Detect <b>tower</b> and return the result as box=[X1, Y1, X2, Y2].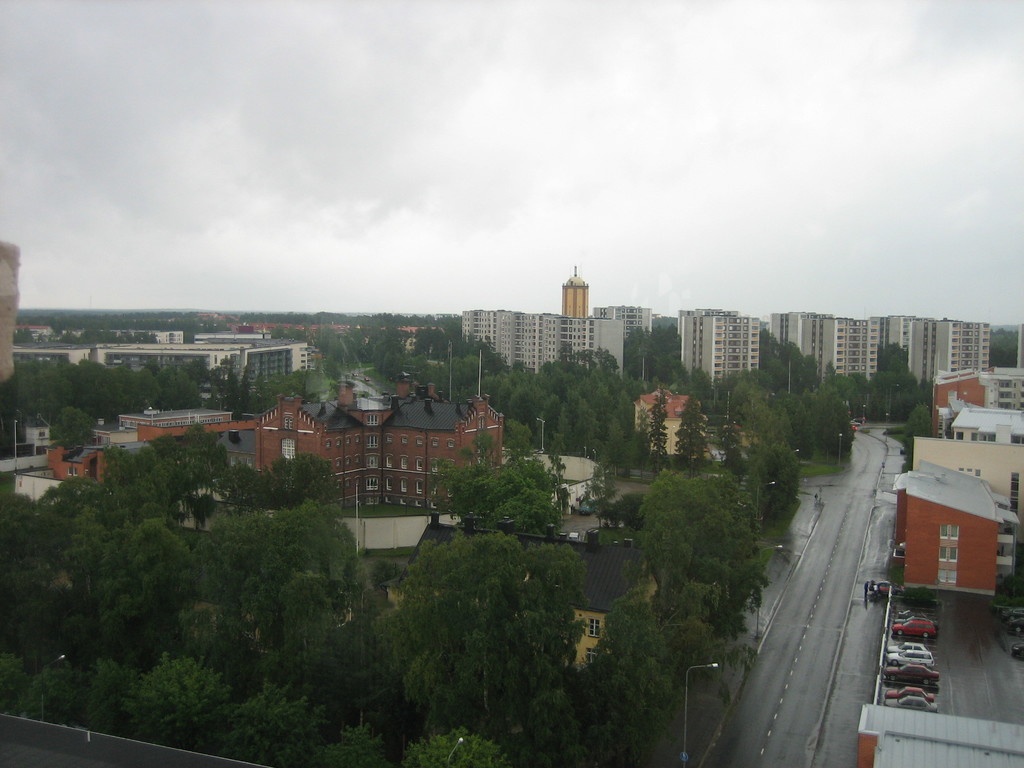
box=[861, 317, 931, 403].
